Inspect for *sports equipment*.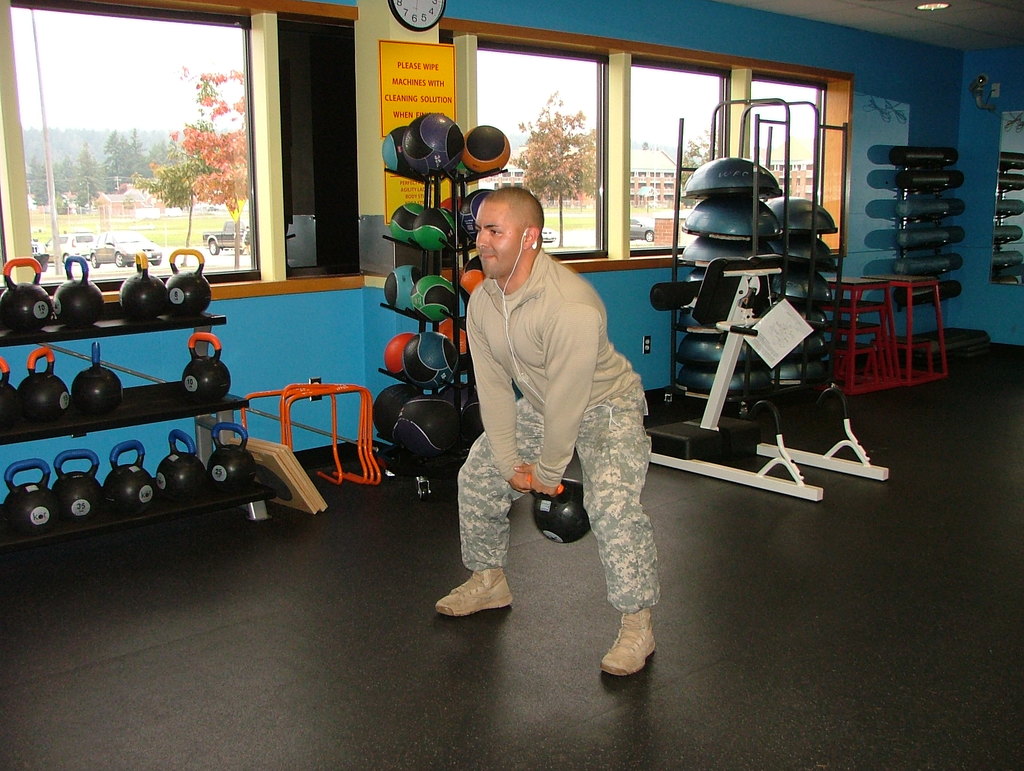
Inspection: BBox(399, 110, 463, 179).
